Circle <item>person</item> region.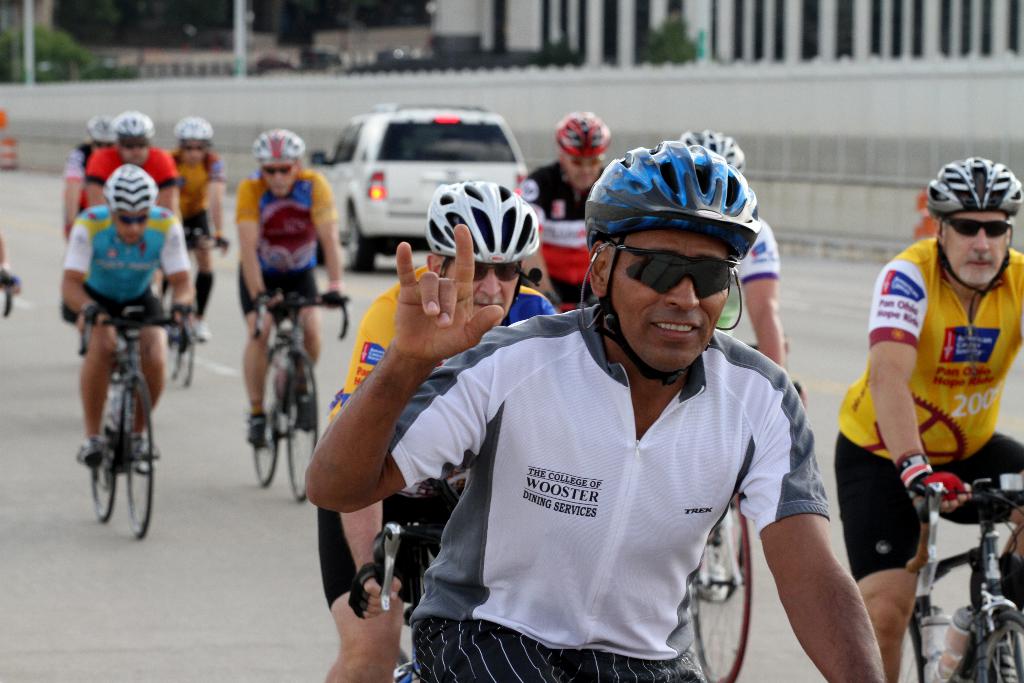
Region: region(166, 121, 230, 348).
